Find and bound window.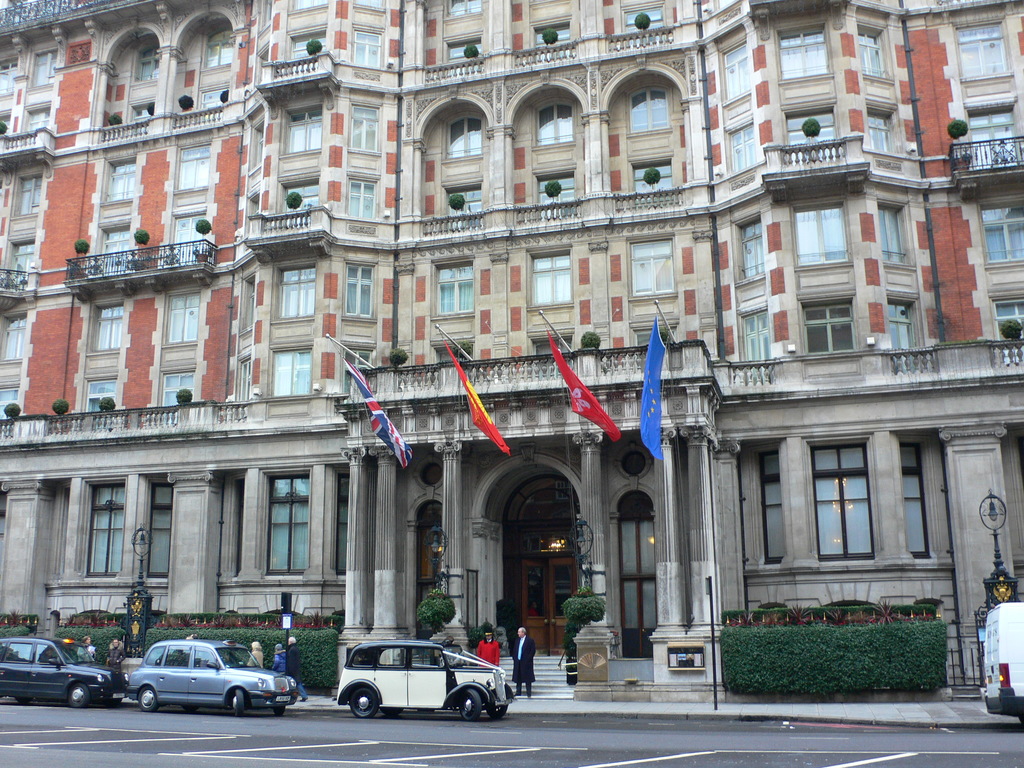
Bound: bbox=(536, 106, 576, 150).
